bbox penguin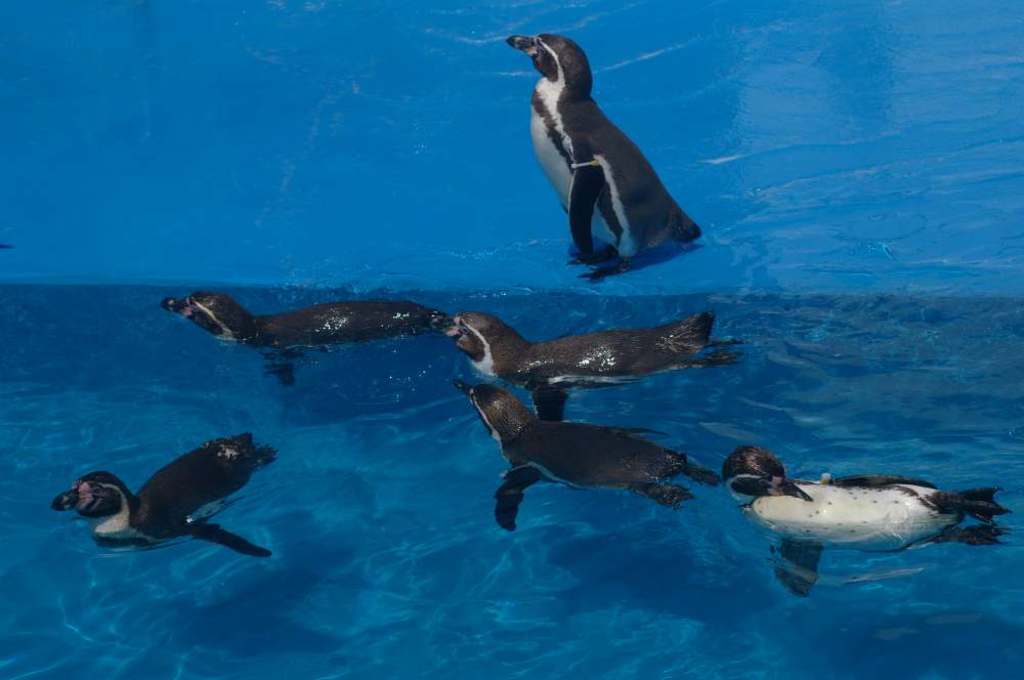
pyautogui.locateOnScreen(161, 287, 458, 389)
